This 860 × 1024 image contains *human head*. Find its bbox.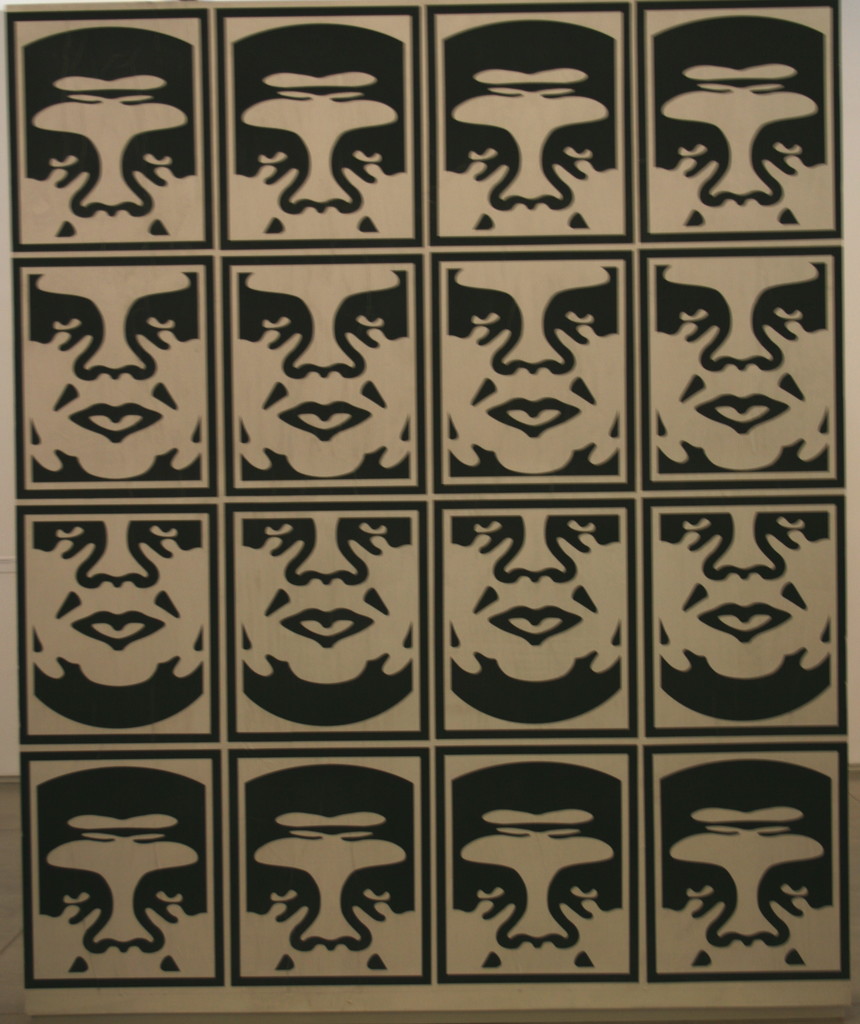
bbox=[443, 513, 629, 693].
